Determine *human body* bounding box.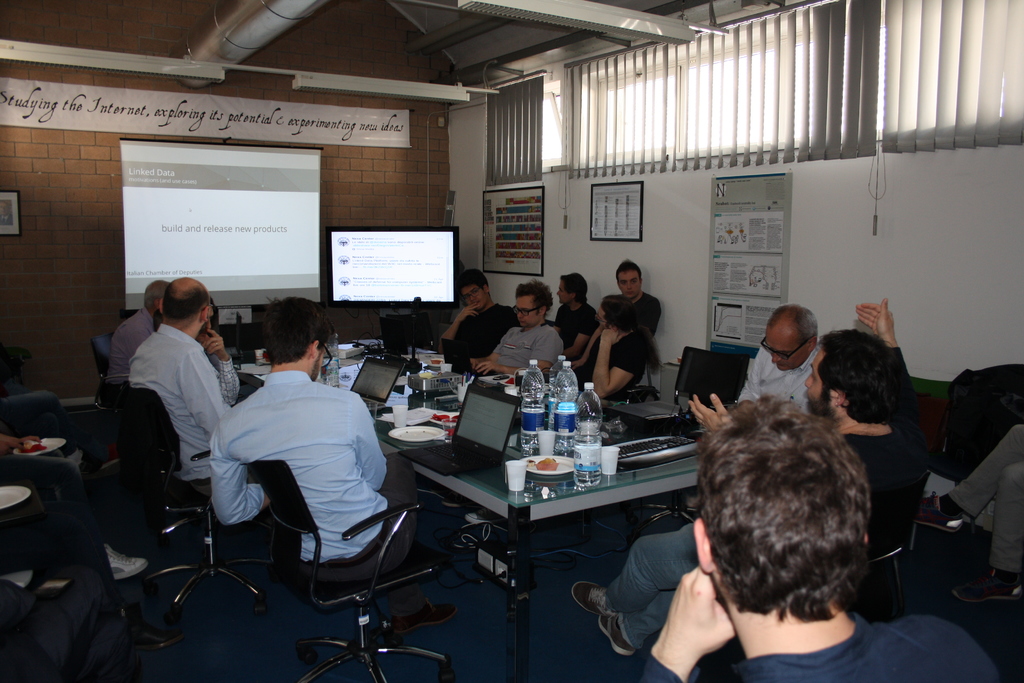
Determined: detection(196, 329, 237, 406).
